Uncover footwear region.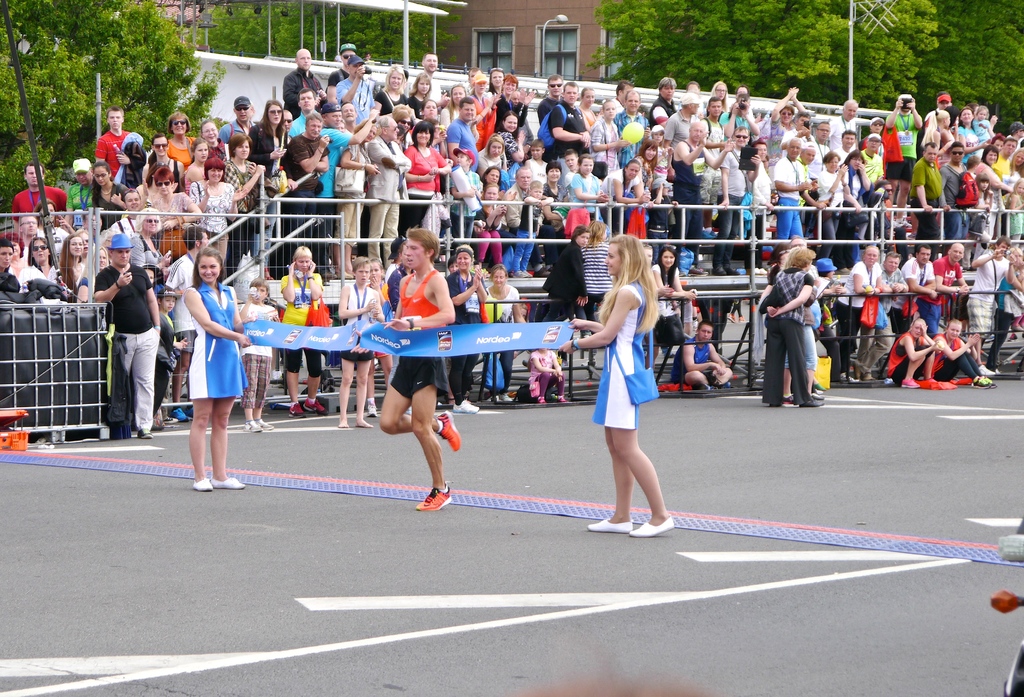
Uncovered: locate(589, 516, 632, 533).
